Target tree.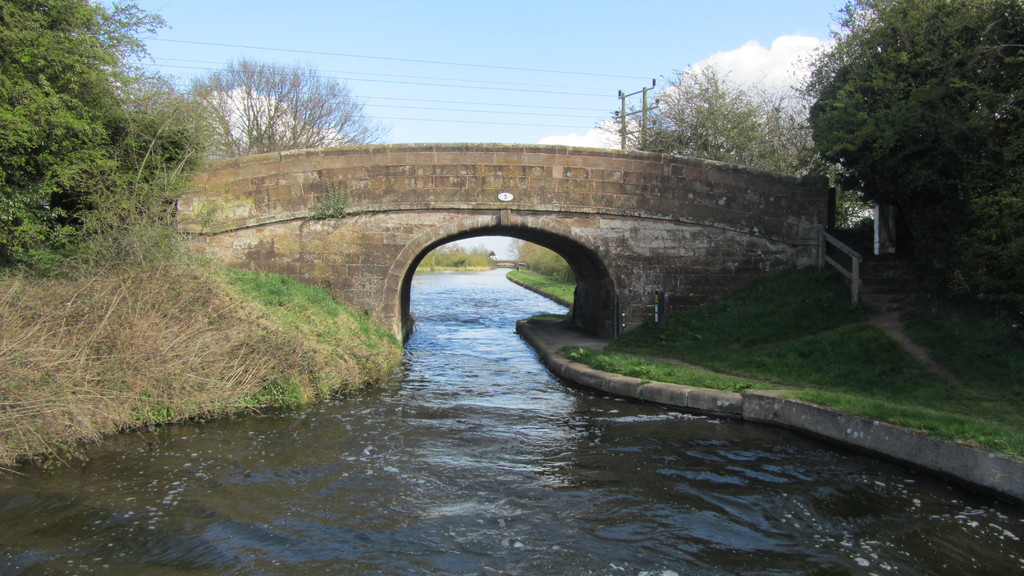
Target region: (615, 56, 824, 179).
